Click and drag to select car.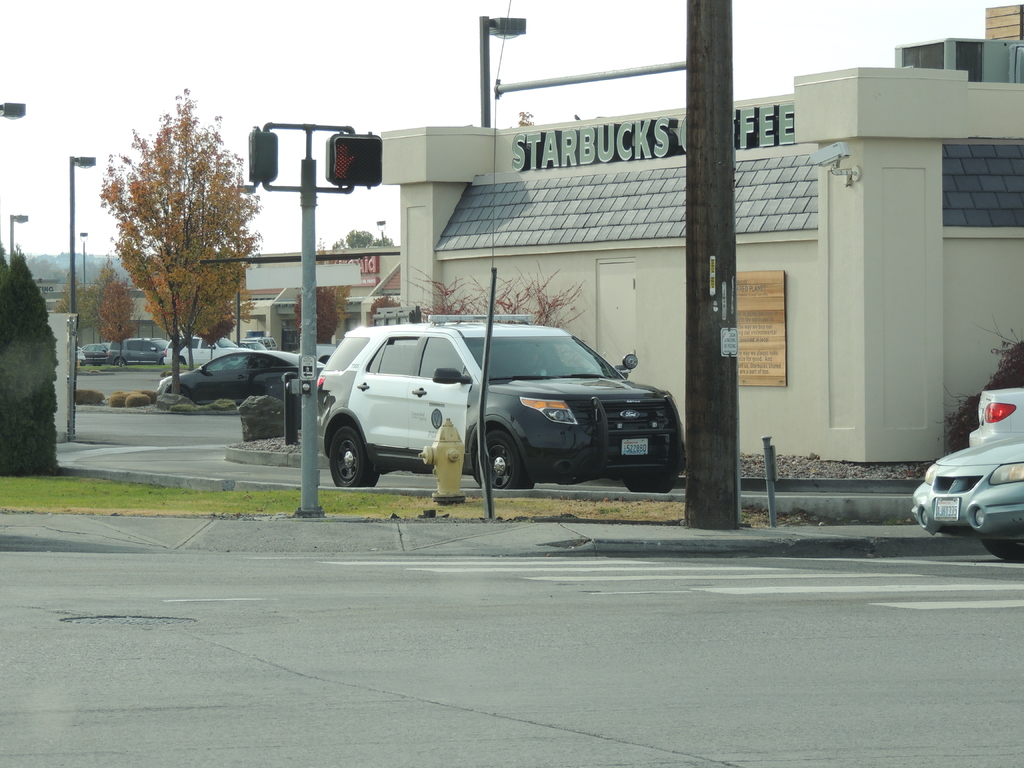
Selection: locate(969, 372, 1023, 440).
